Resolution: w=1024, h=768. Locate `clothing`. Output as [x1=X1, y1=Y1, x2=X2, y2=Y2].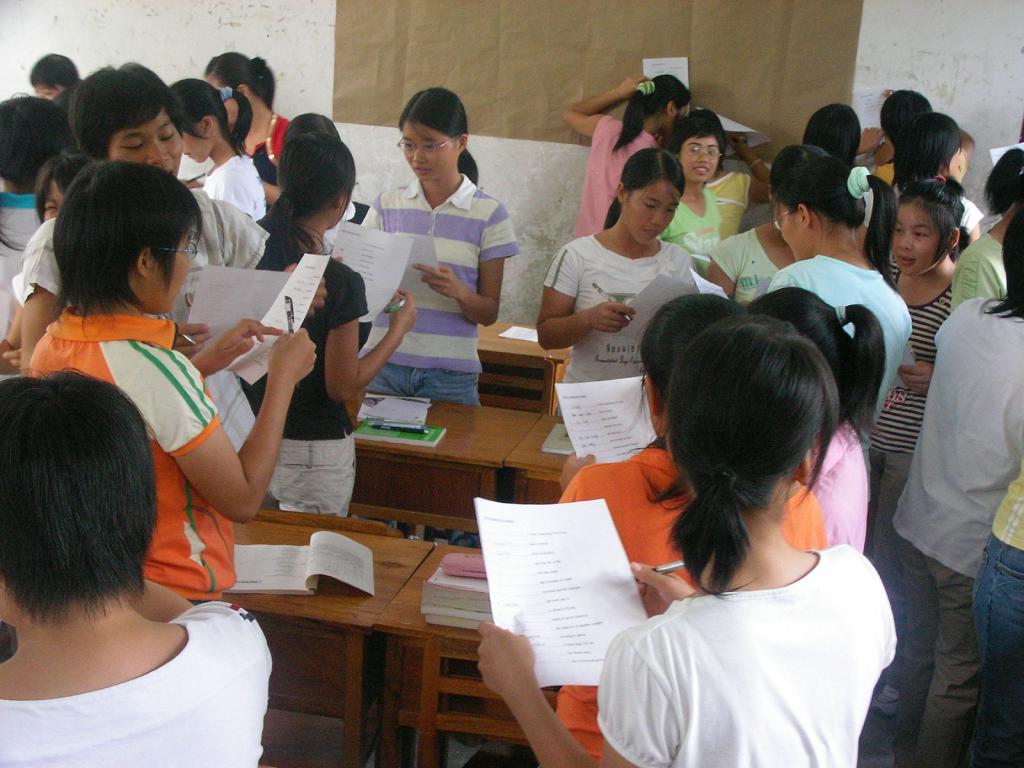
[x1=881, y1=298, x2=1023, y2=766].
